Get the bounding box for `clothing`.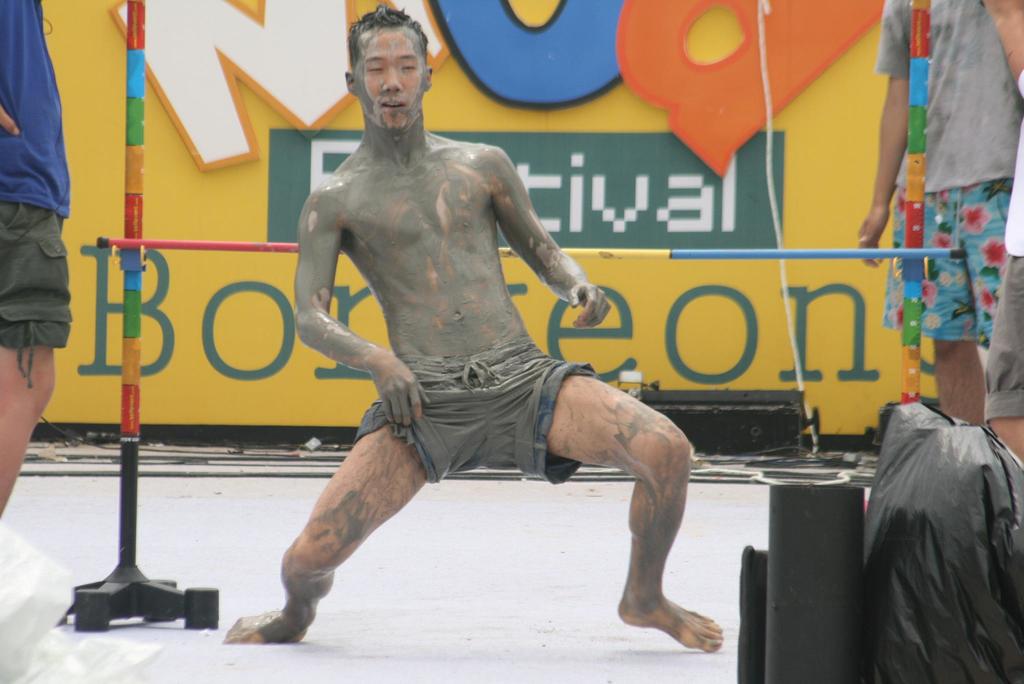
(x1=0, y1=0, x2=70, y2=347).
